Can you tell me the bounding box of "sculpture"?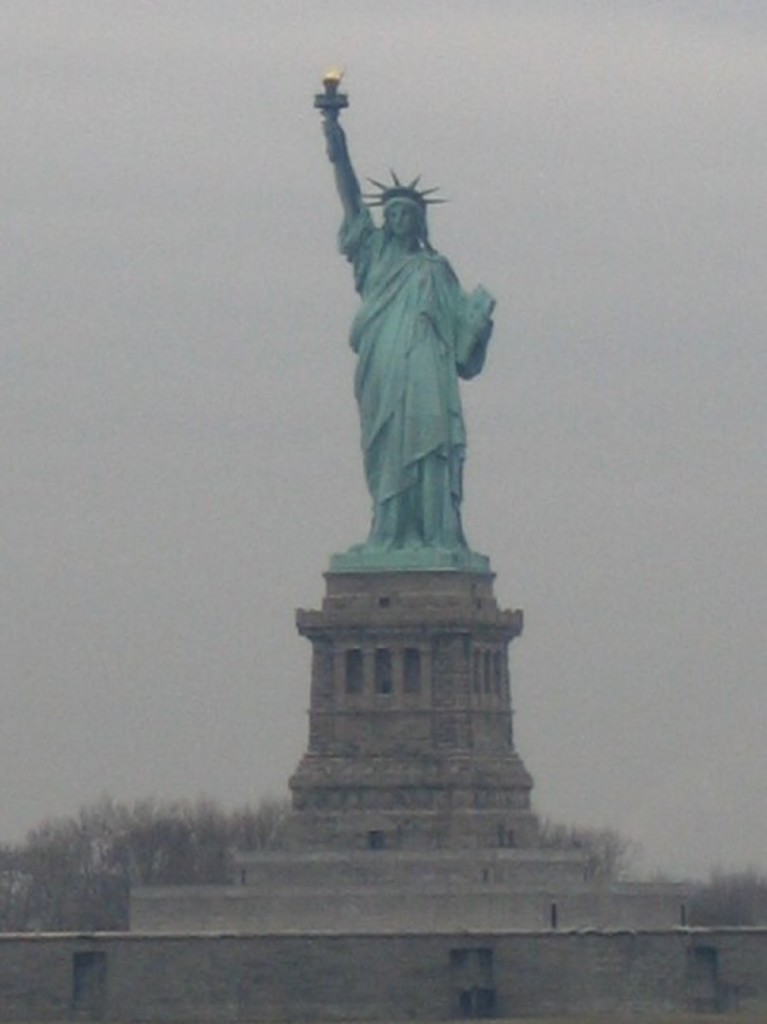
bbox=(309, 72, 519, 583).
